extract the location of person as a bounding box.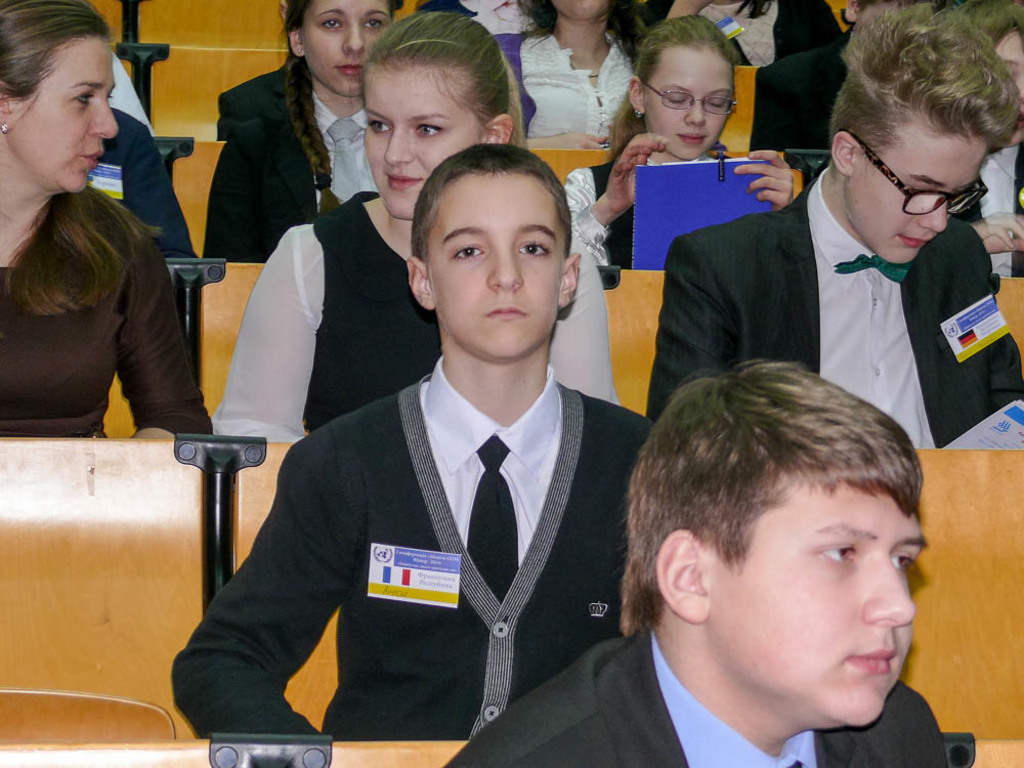
Rect(0, 0, 212, 453).
